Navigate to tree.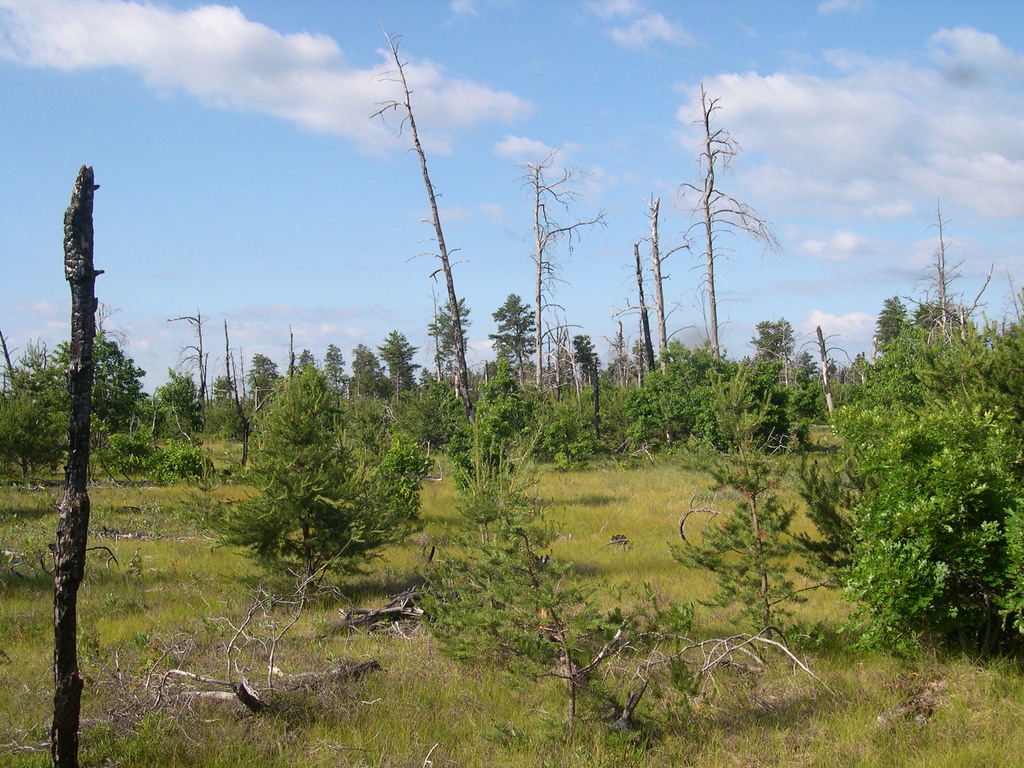
Navigation target: l=482, t=290, r=541, b=390.
